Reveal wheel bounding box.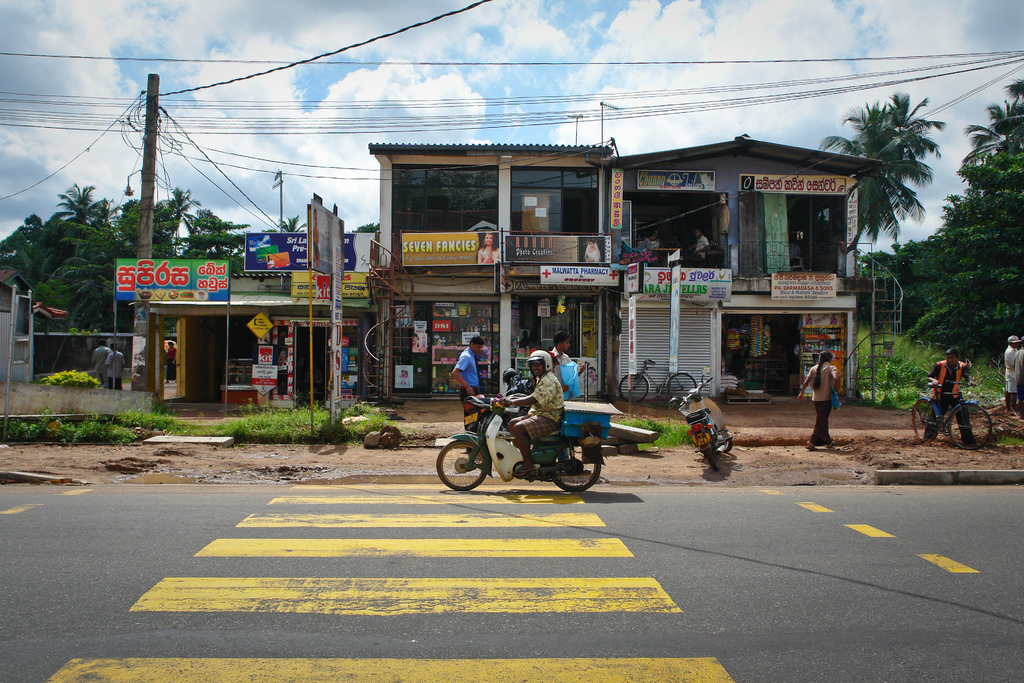
Revealed: pyautogui.locateOnScreen(552, 443, 601, 490).
